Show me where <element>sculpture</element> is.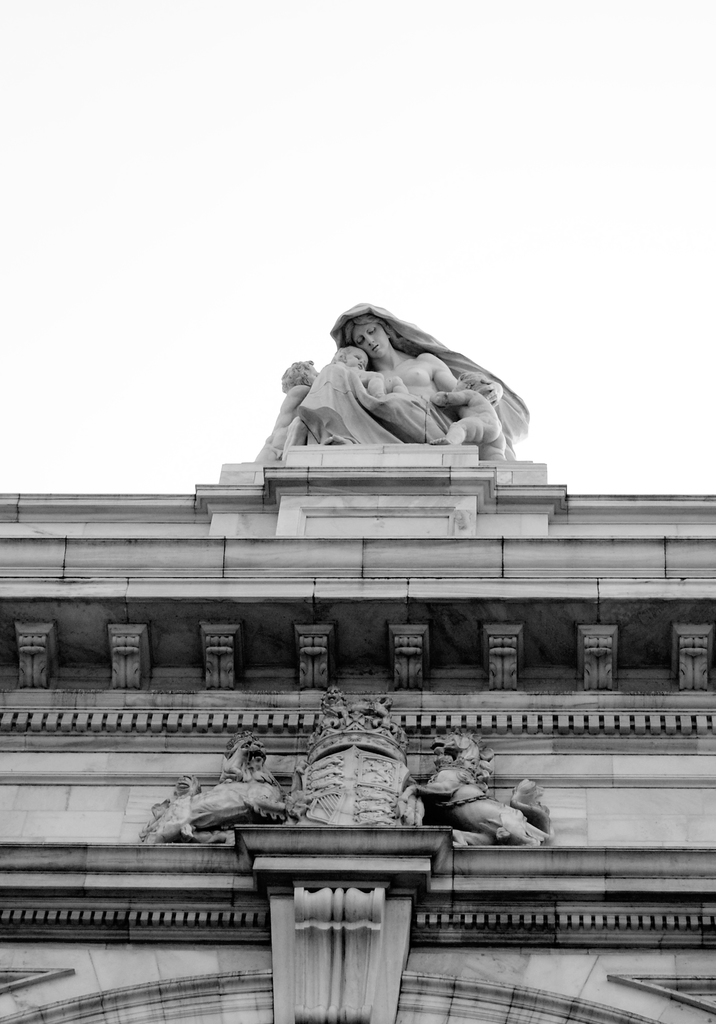
<element>sculpture</element> is at 399, 726, 550, 840.
